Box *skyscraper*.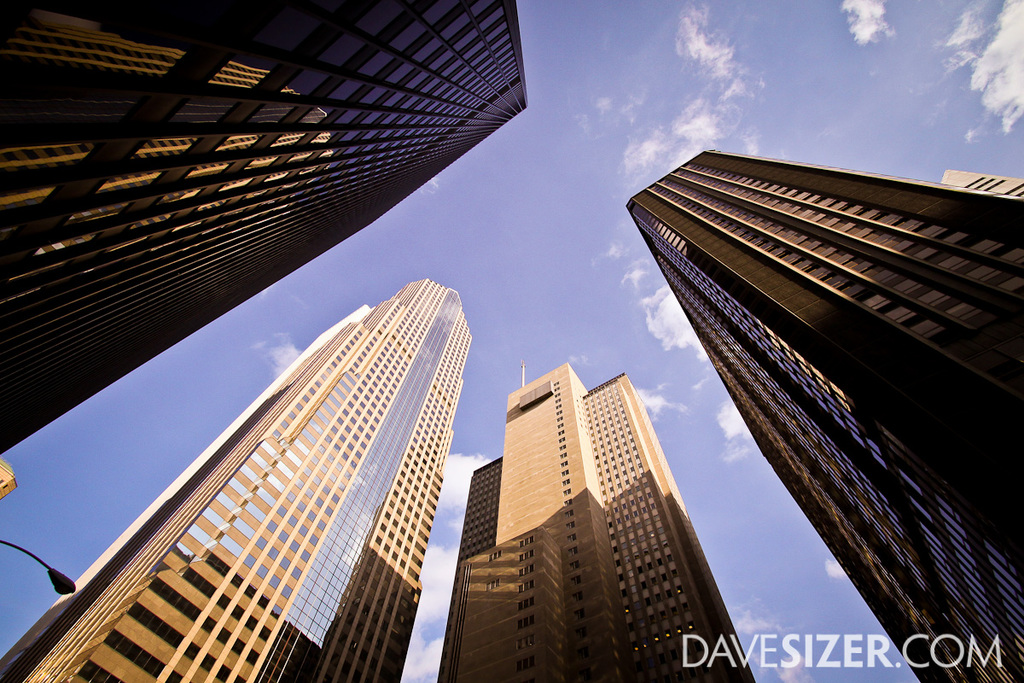
x1=436 y1=356 x2=750 y2=681.
